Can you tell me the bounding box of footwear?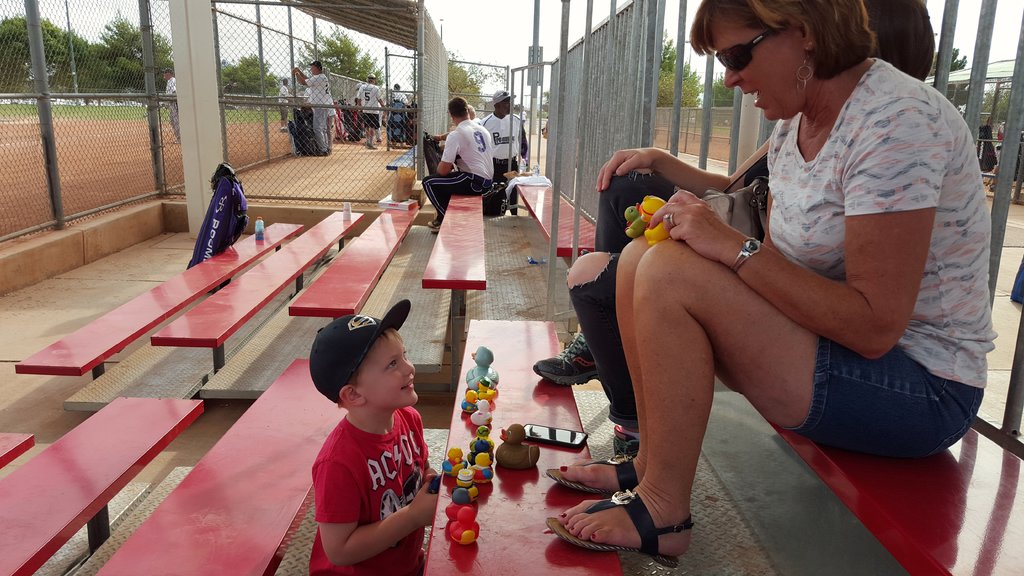
region(428, 218, 442, 233).
